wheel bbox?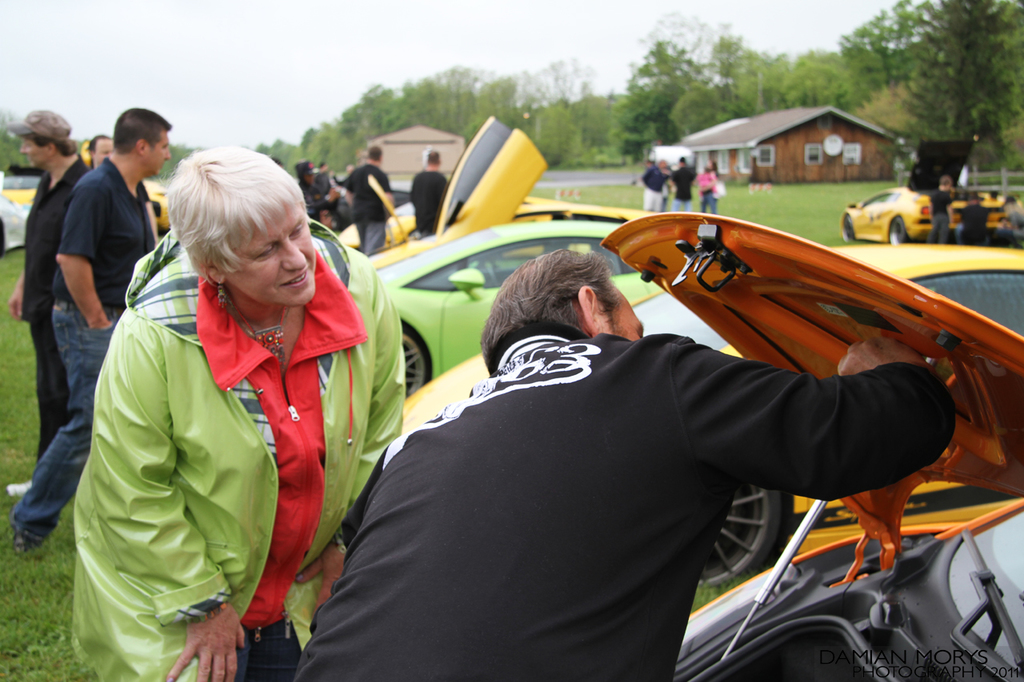
crop(883, 220, 906, 246)
